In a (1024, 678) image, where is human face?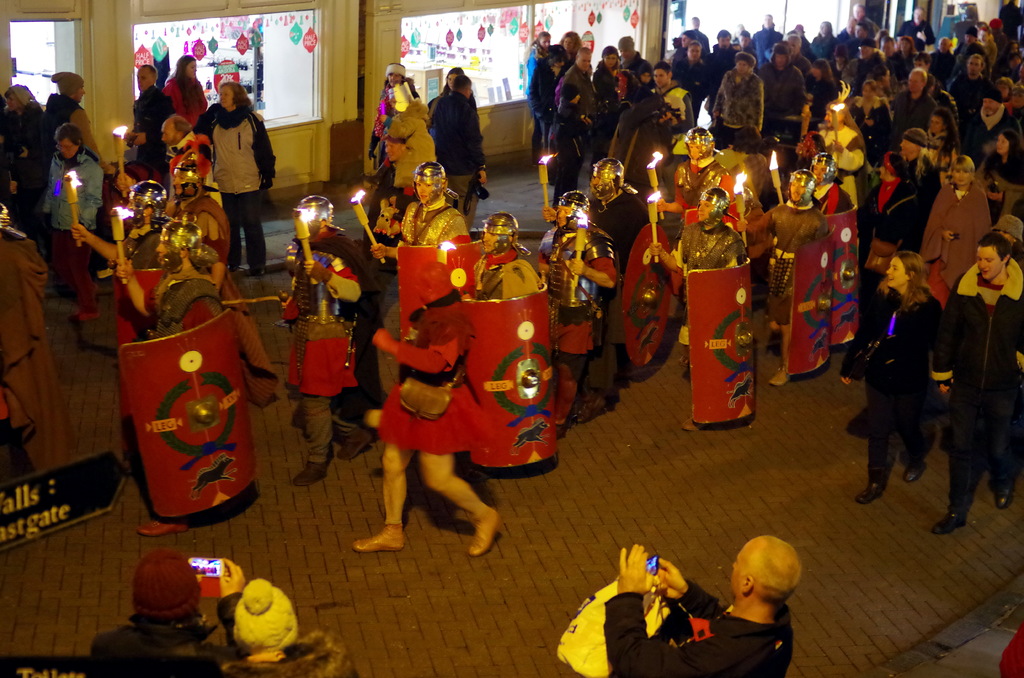
[812,165,828,183].
